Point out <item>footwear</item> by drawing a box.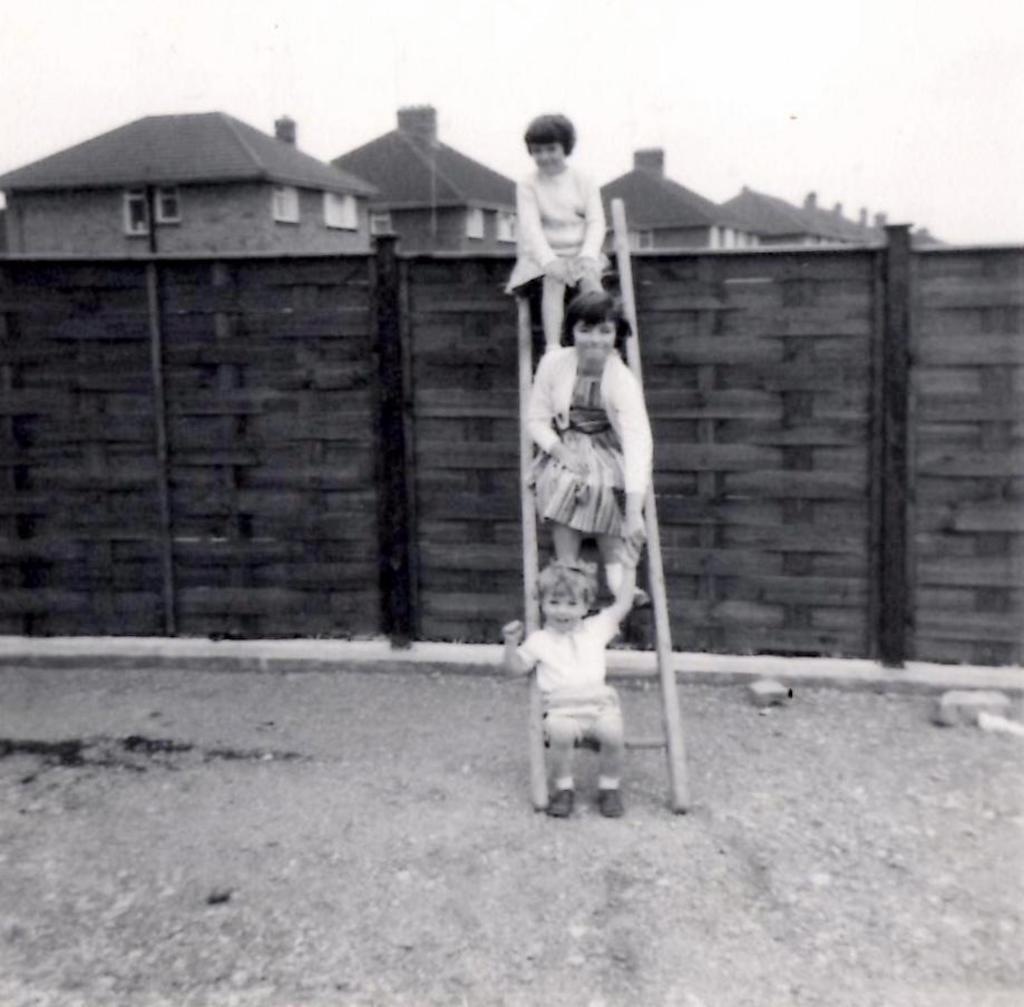
rect(548, 785, 576, 818).
